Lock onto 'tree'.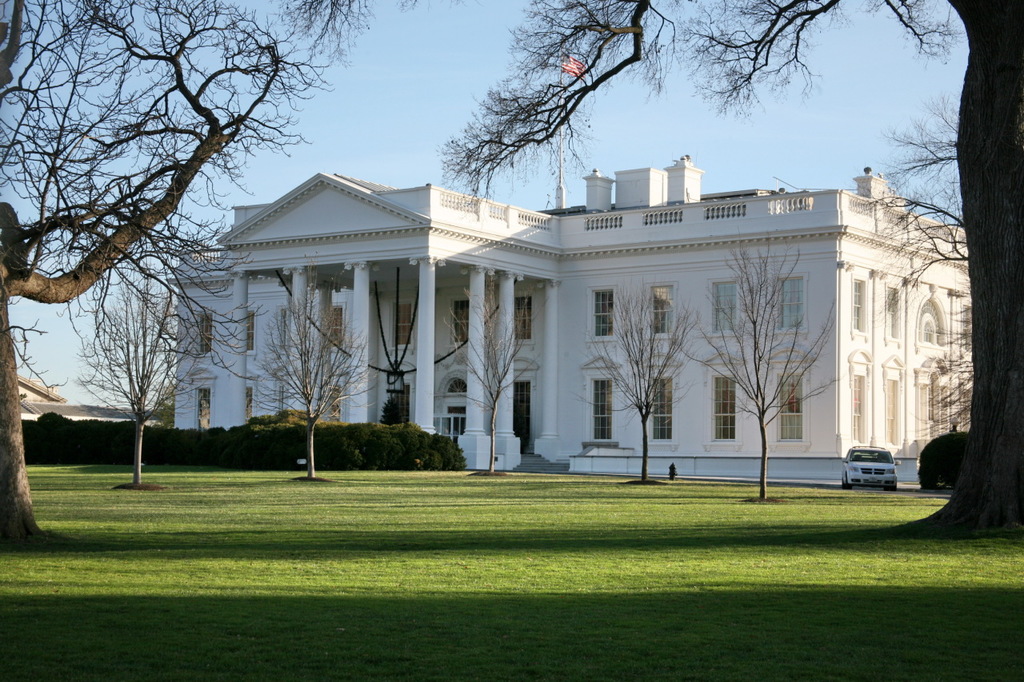
Locked: bbox=(439, 0, 1023, 546).
